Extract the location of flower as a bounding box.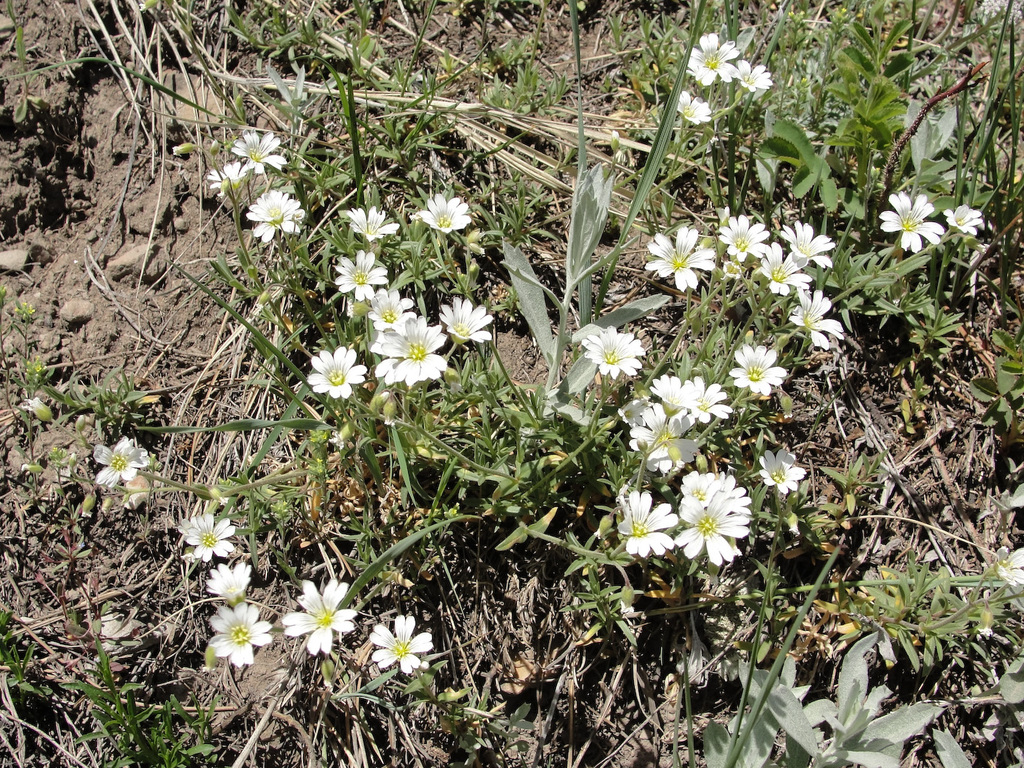
758,240,810,292.
